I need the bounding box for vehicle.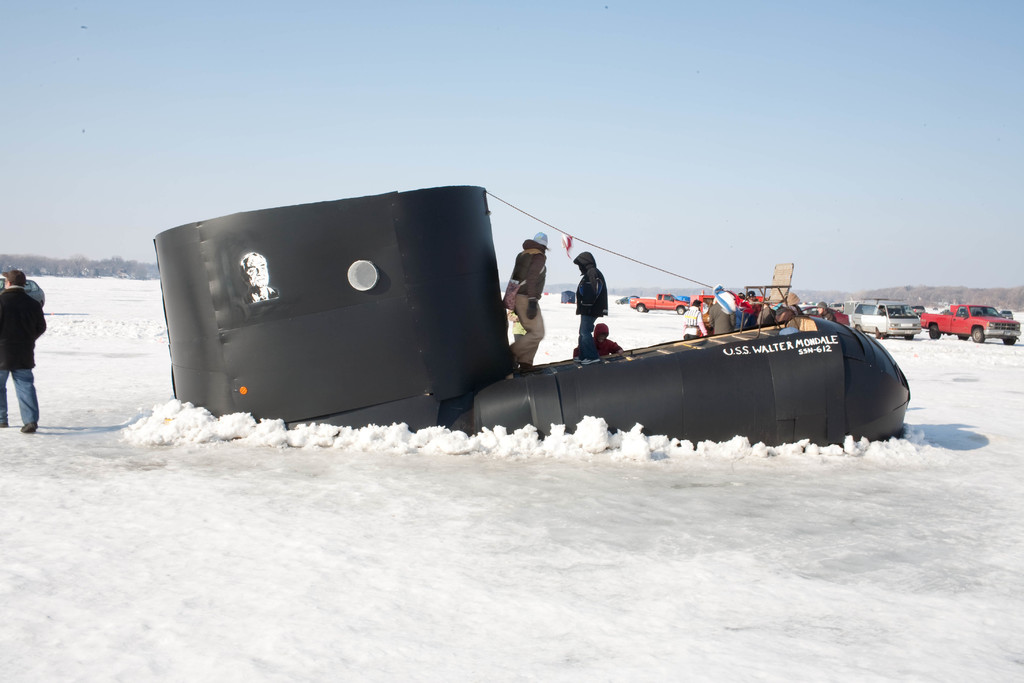
Here it is: 850,296,918,340.
